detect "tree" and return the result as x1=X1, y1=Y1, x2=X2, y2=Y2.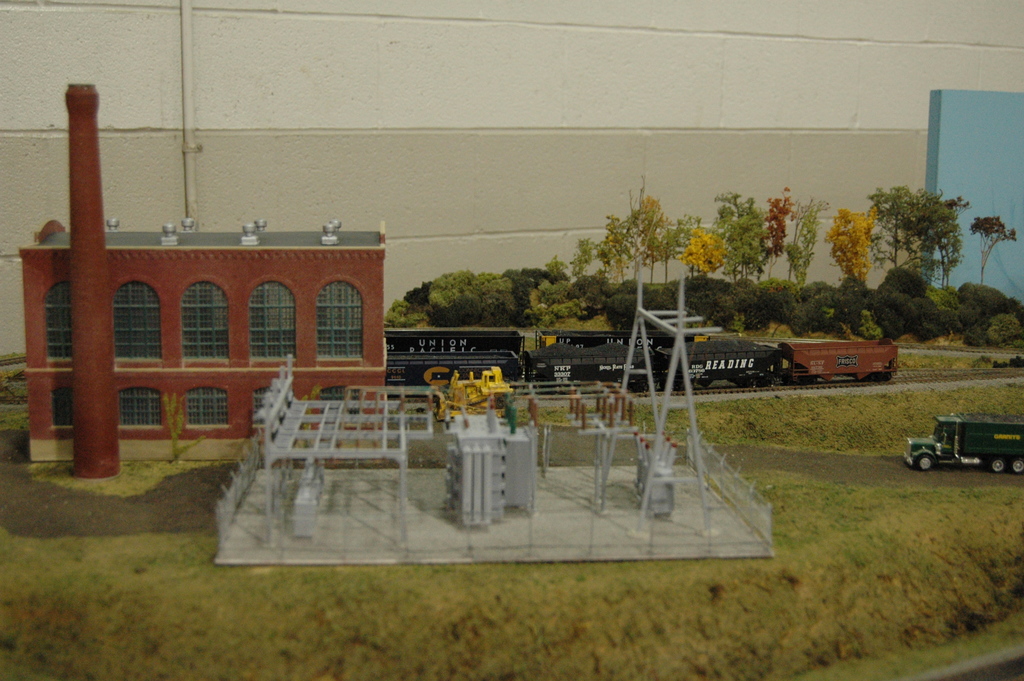
x1=633, y1=202, x2=671, y2=283.
